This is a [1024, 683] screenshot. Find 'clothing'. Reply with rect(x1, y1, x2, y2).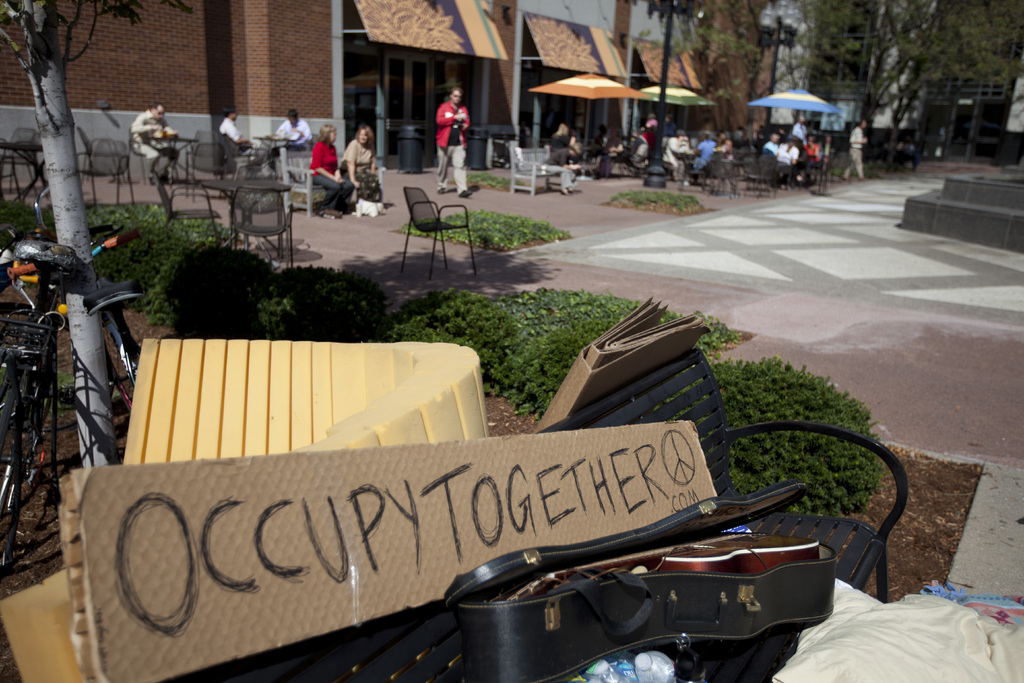
rect(129, 110, 179, 177).
